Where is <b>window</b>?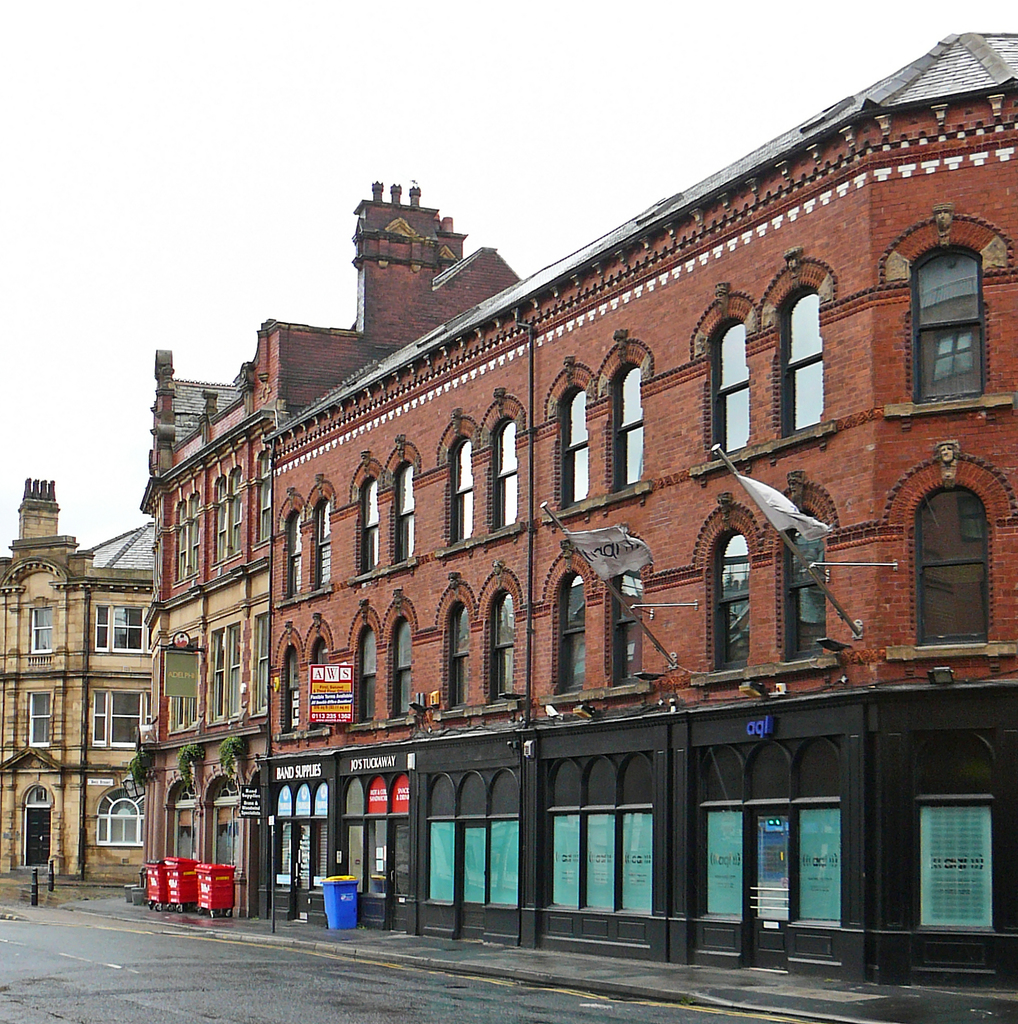
pyautogui.locateOnScreen(29, 605, 53, 654).
